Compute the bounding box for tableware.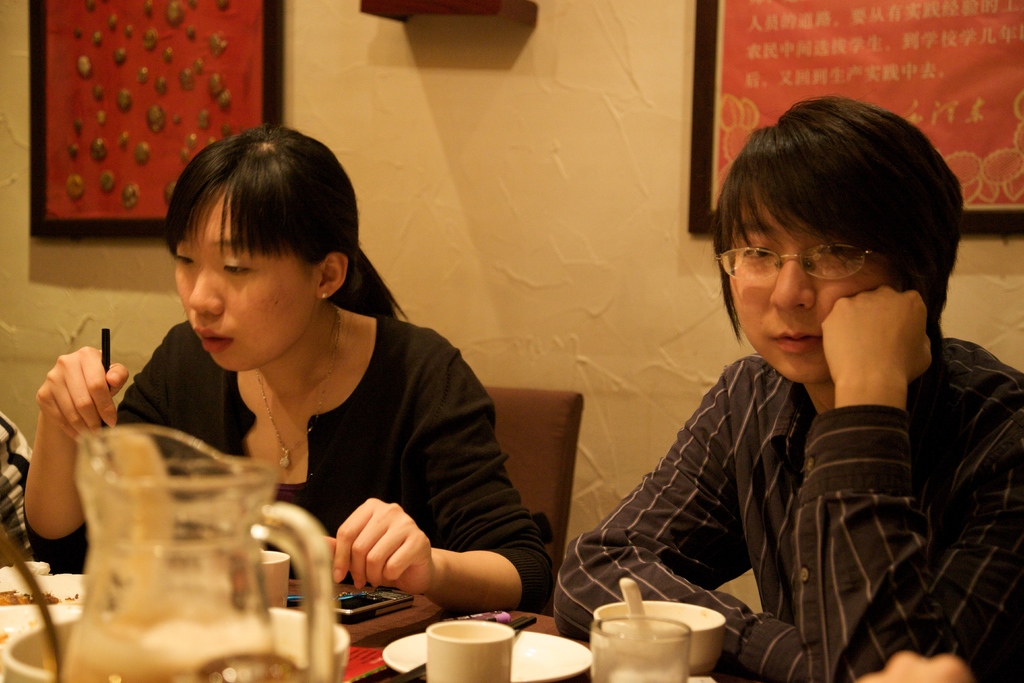
[x1=0, y1=613, x2=353, y2=682].
